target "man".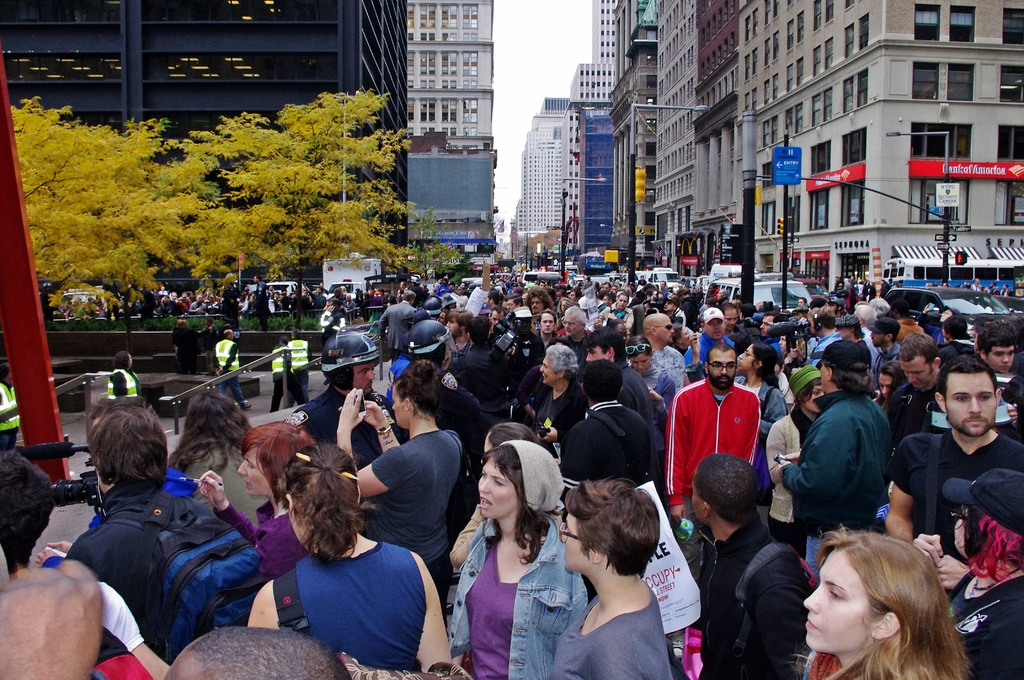
Target region: l=719, t=304, r=739, b=330.
